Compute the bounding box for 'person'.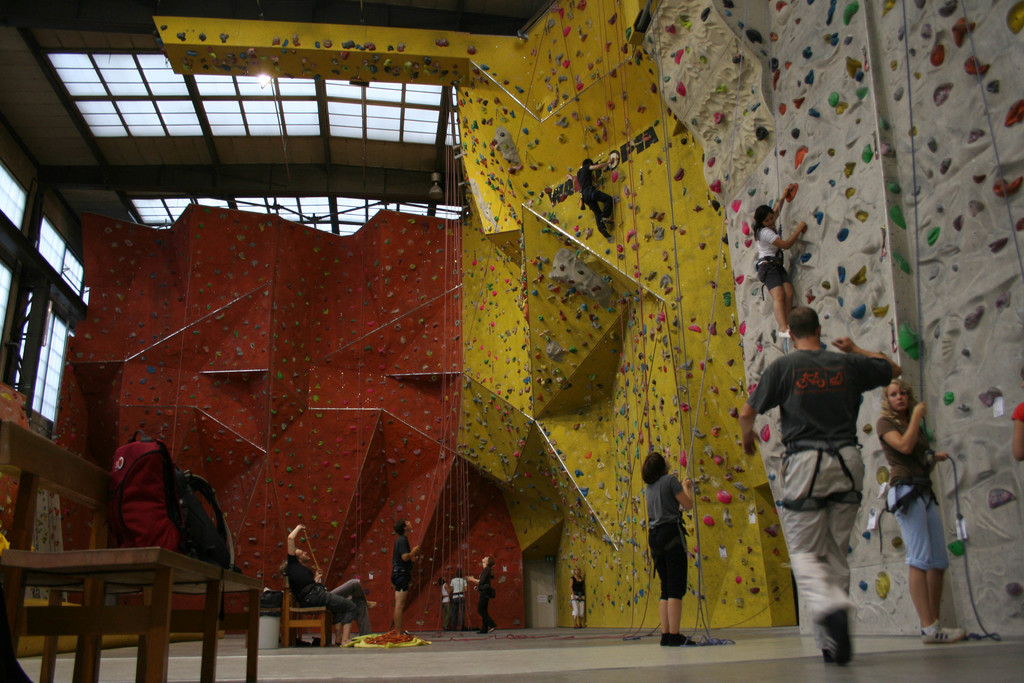
l=641, t=449, r=696, b=649.
